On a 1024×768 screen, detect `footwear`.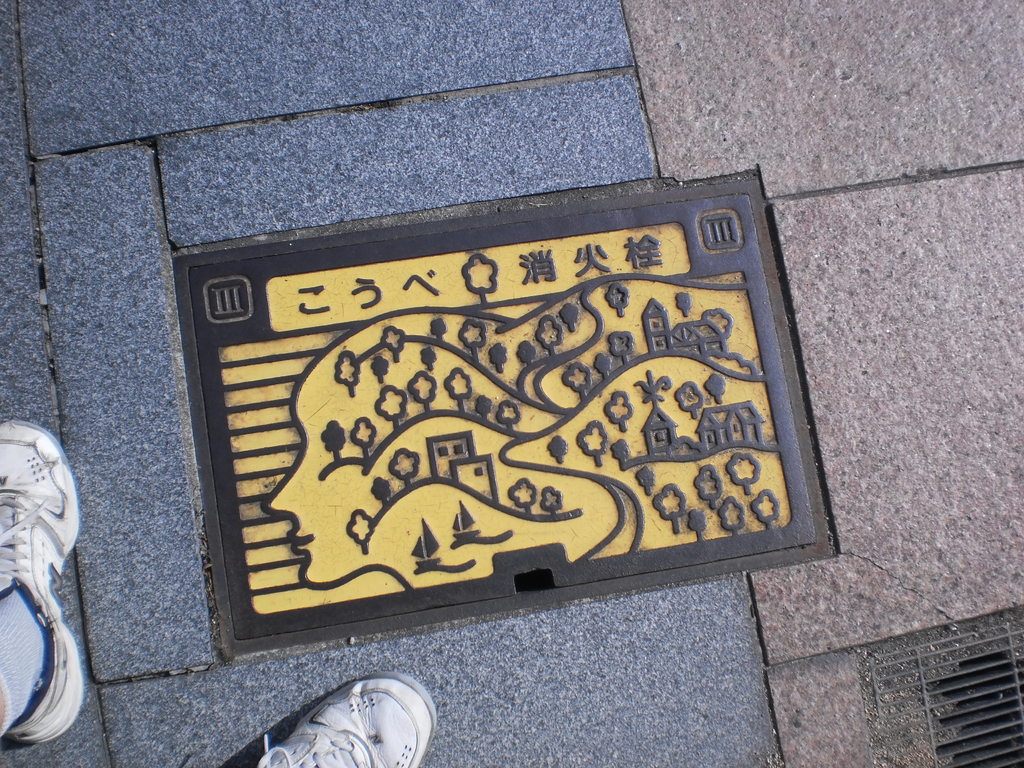
[left=0, top=415, right=93, bottom=737].
